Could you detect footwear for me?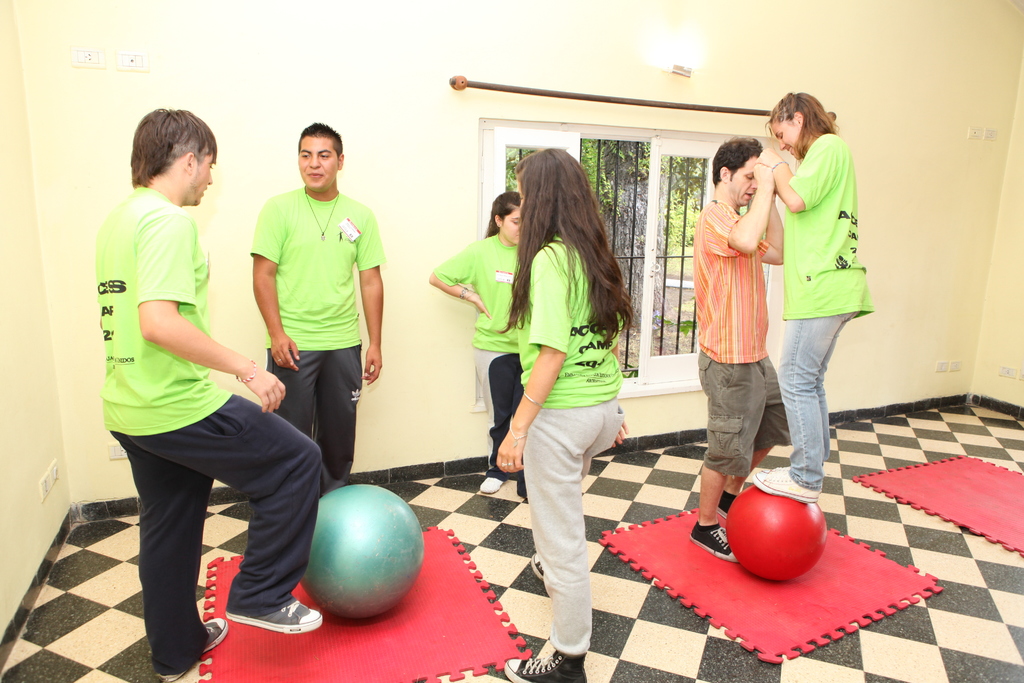
Detection result: box=[500, 646, 592, 682].
